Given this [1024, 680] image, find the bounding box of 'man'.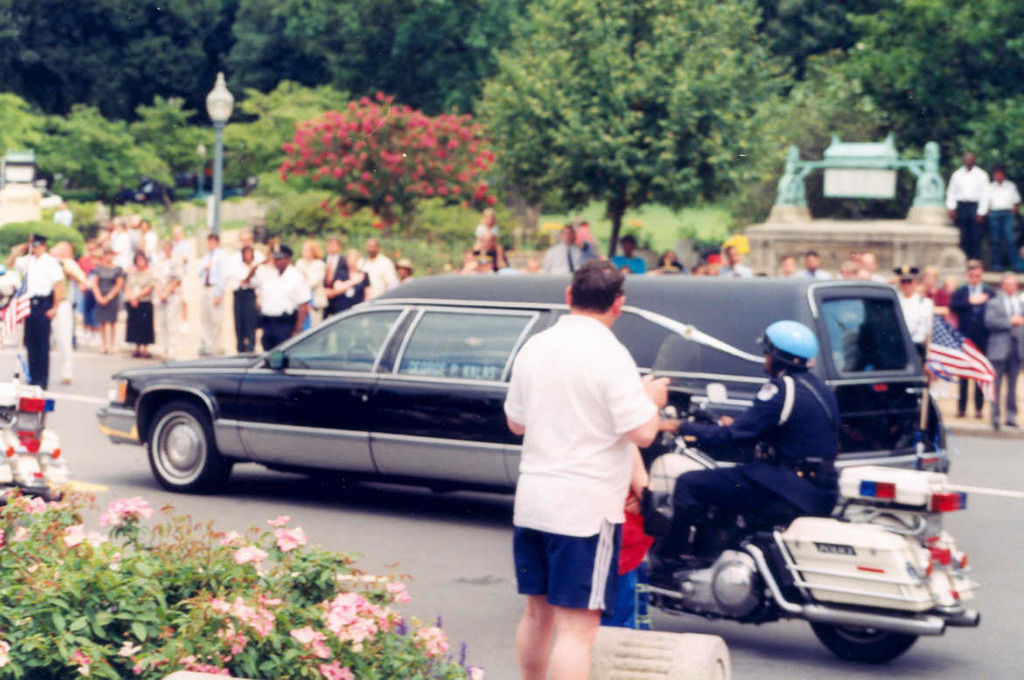
pyautogui.locateOnScreen(719, 245, 758, 283).
